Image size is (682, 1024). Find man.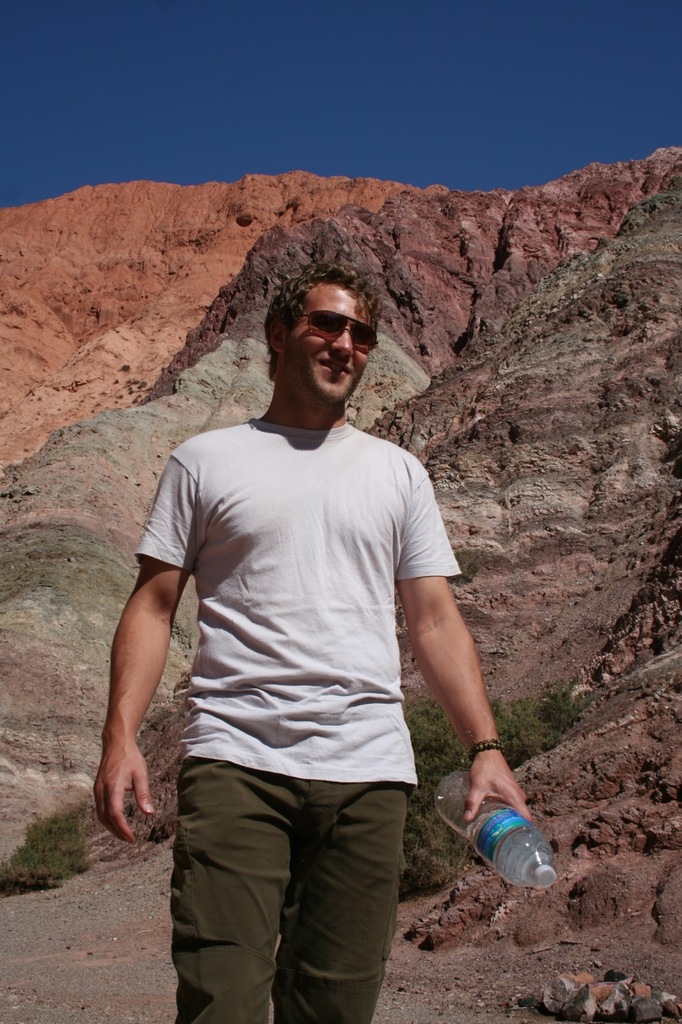
Rect(92, 266, 518, 1023).
